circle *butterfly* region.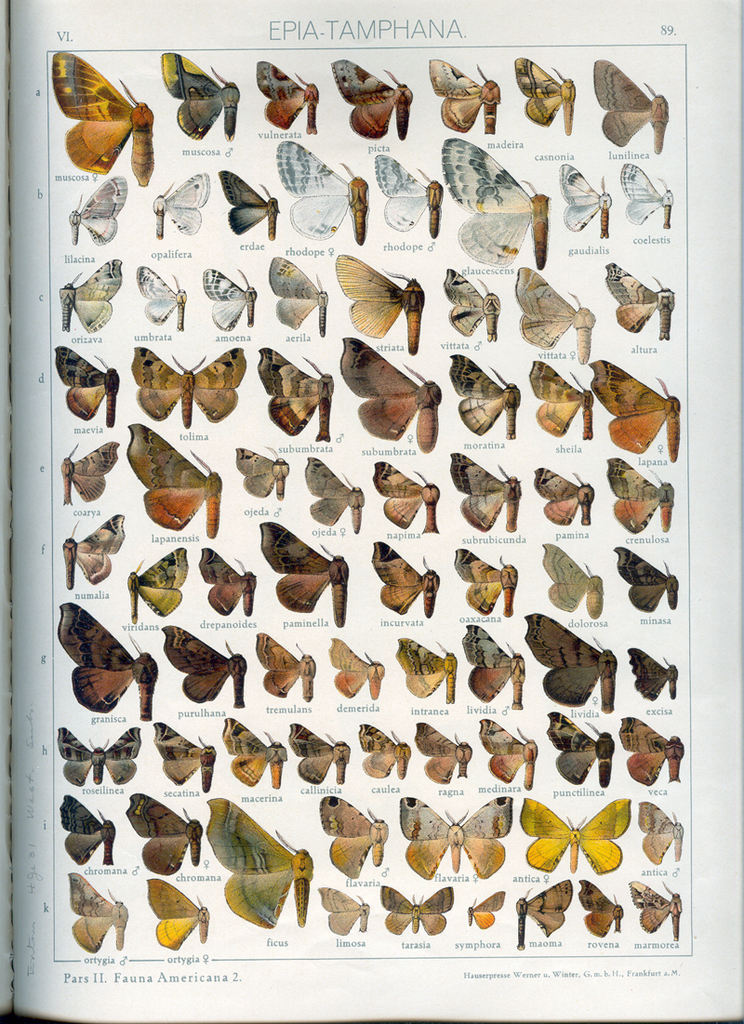
Region: region(414, 723, 472, 782).
